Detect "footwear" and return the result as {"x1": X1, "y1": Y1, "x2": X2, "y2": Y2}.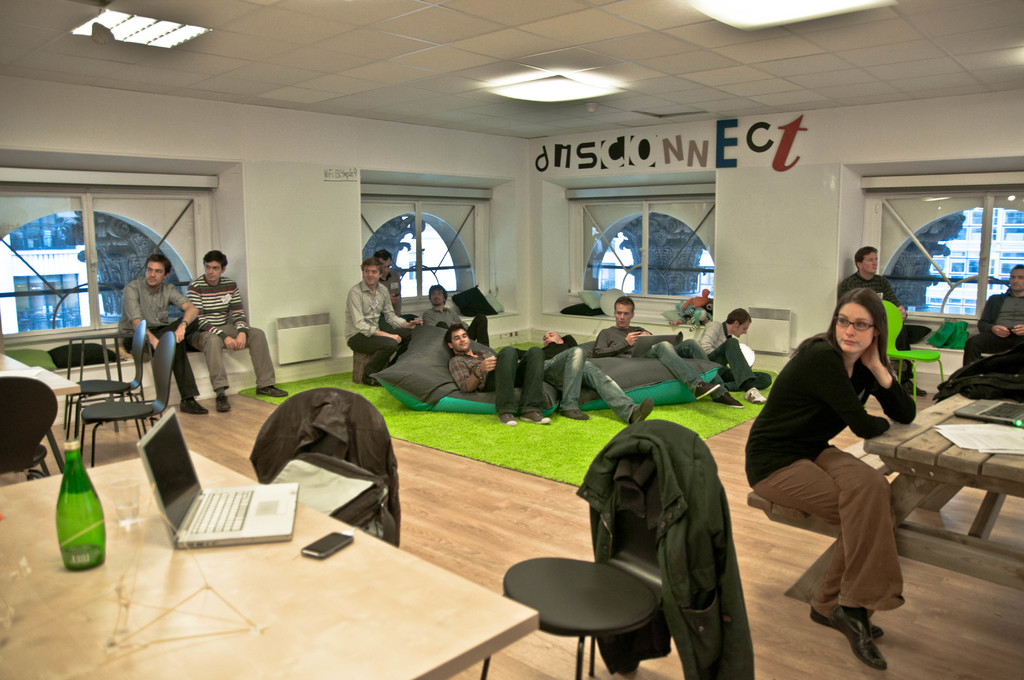
{"x1": 692, "y1": 379, "x2": 721, "y2": 398}.
